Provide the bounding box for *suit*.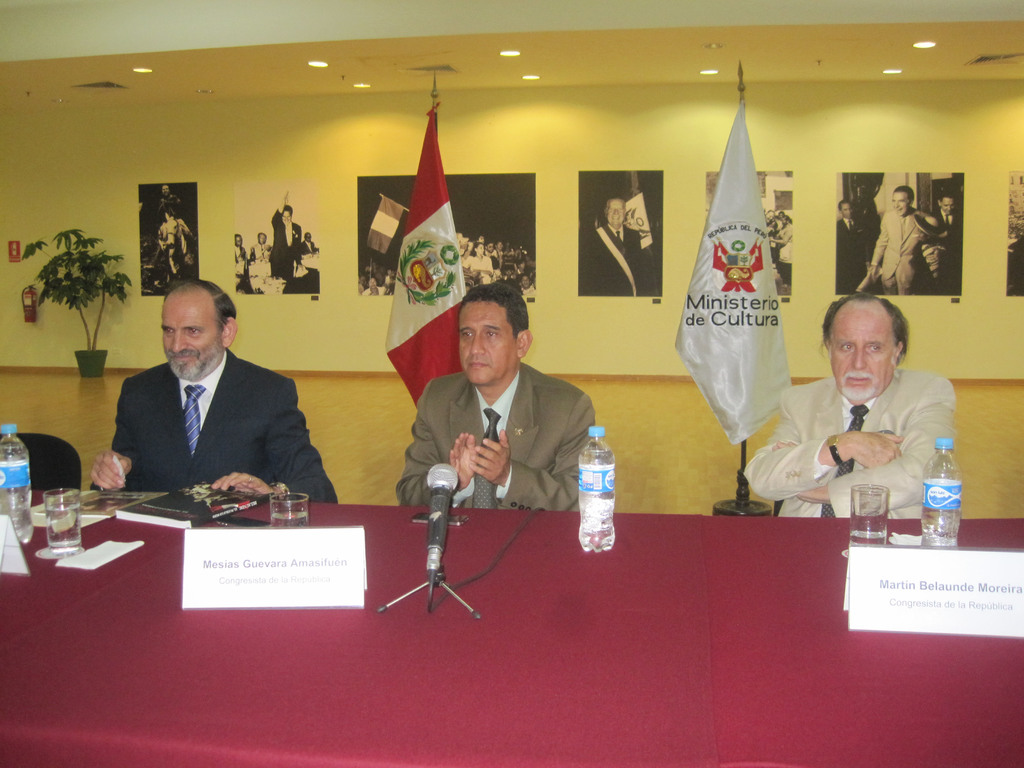
{"x1": 935, "y1": 205, "x2": 956, "y2": 246}.
